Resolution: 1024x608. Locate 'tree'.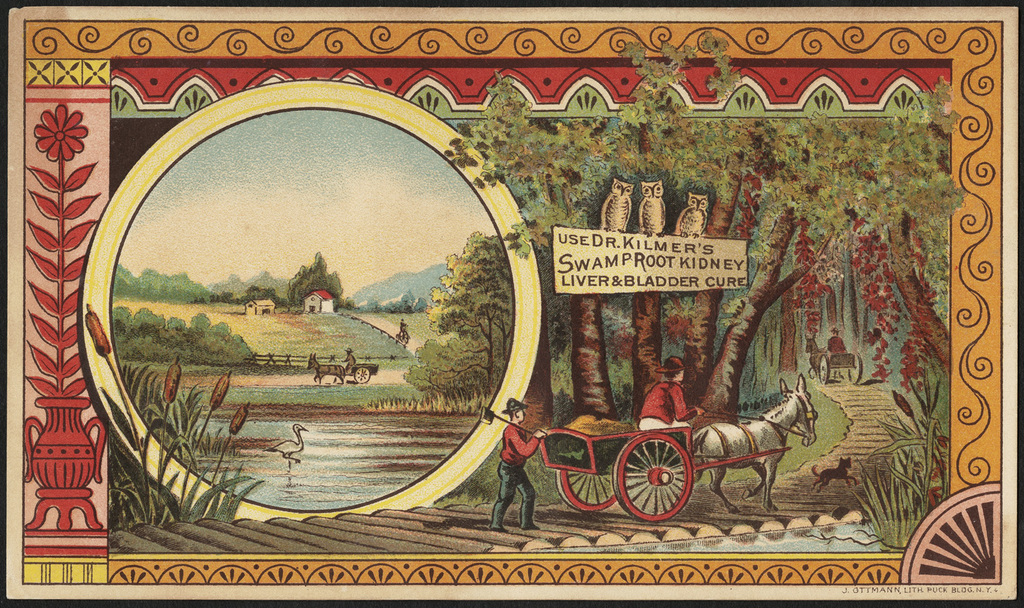
<bbox>623, 95, 724, 437</bbox>.
